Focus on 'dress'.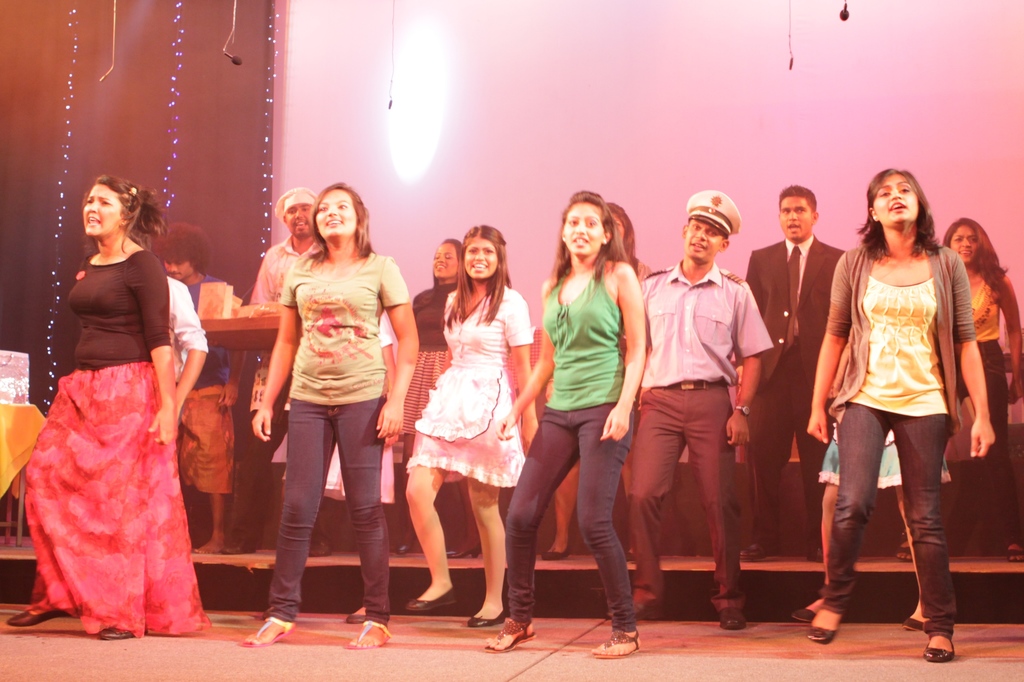
Focused at (x1=253, y1=242, x2=414, y2=622).
